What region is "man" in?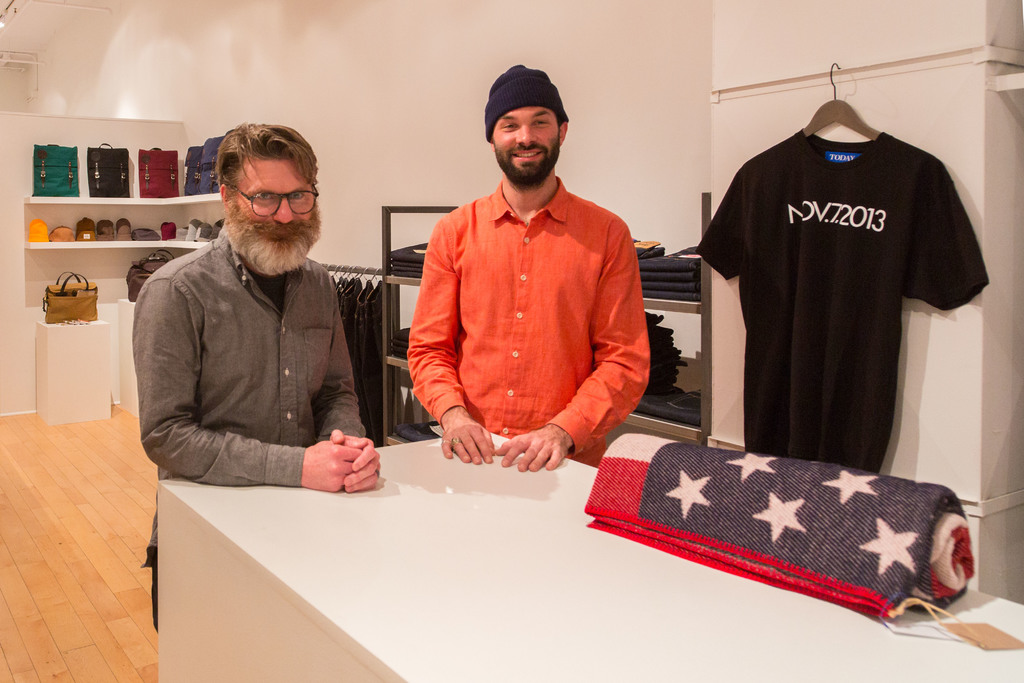
pyautogui.locateOnScreen(125, 125, 393, 514).
